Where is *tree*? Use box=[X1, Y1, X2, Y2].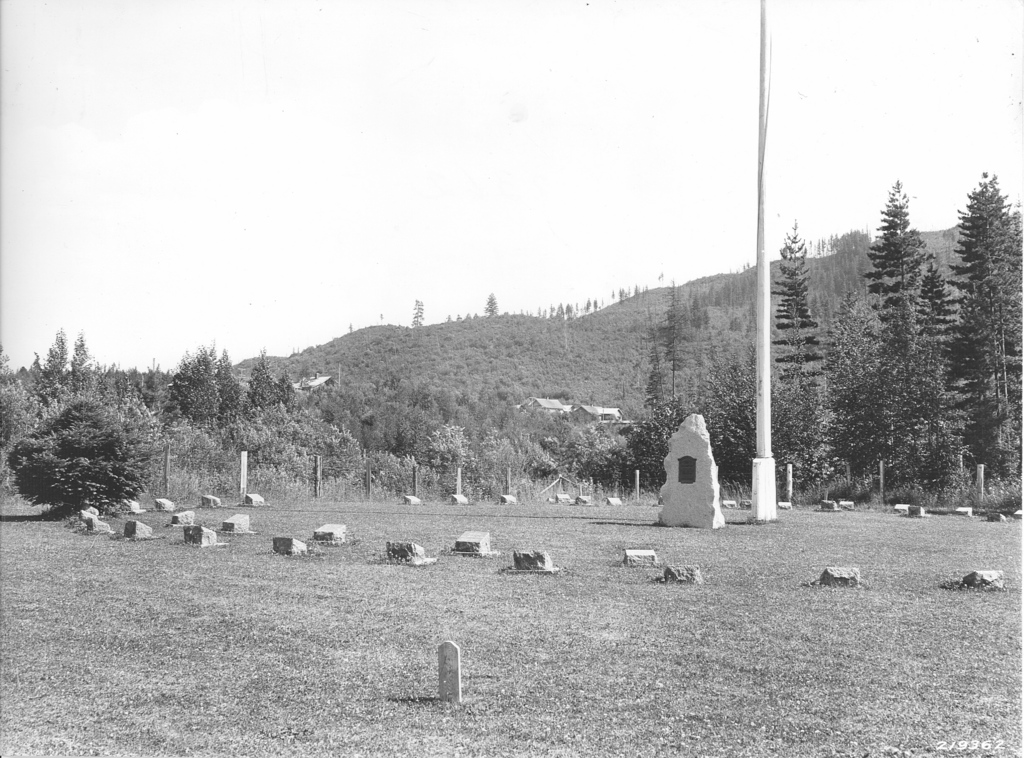
box=[484, 288, 501, 320].
